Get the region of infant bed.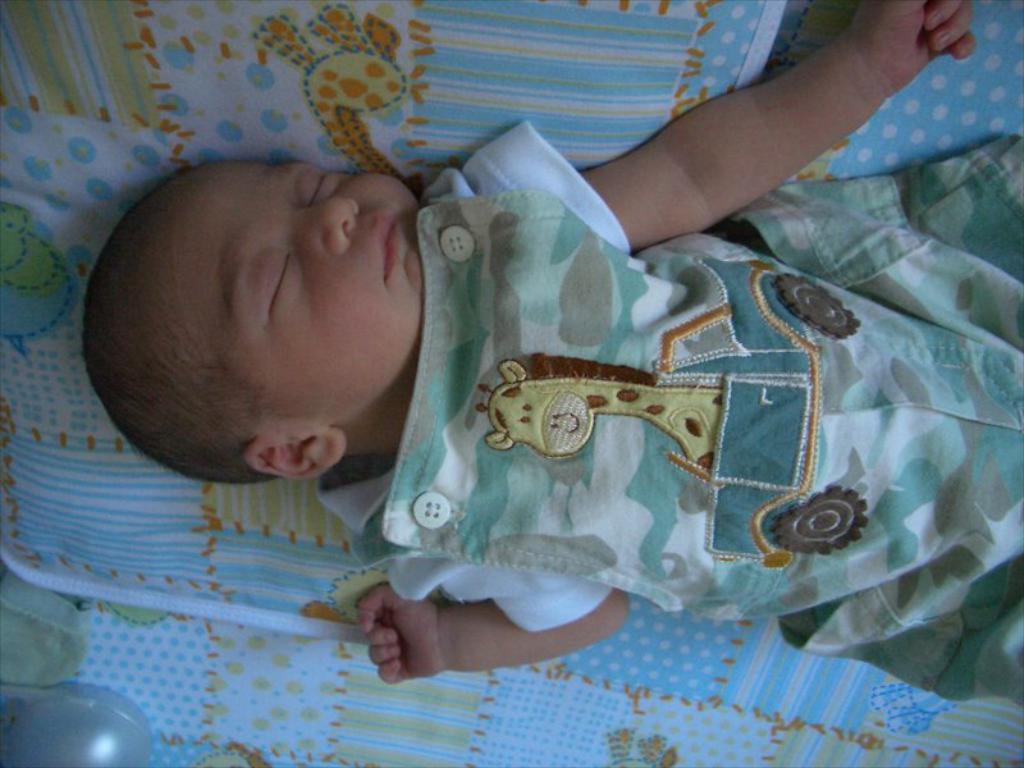
1:1:1023:765.
